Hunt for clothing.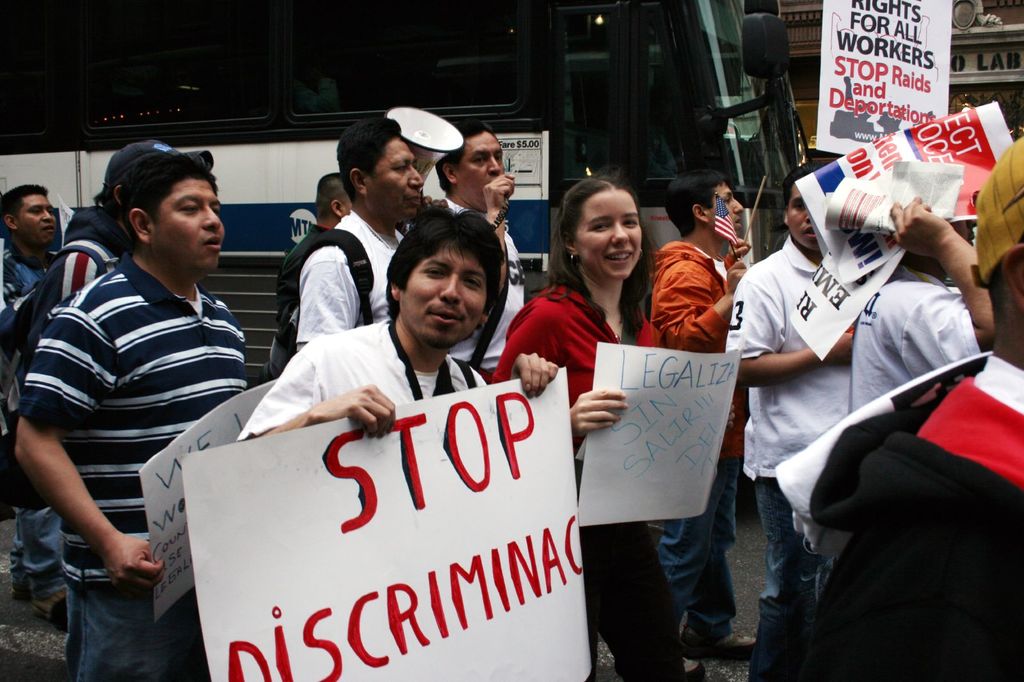
Hunted down at 783:351:1023:681.
